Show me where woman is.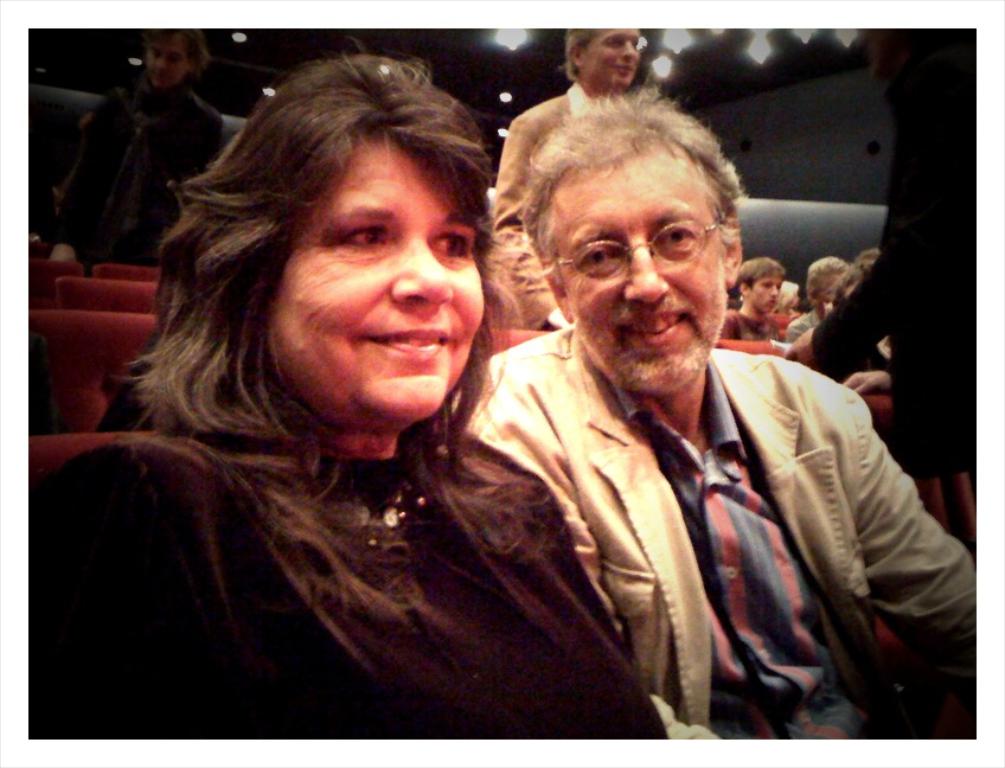
woman is at x1=43, y1=20, x2=233, y2=301.
